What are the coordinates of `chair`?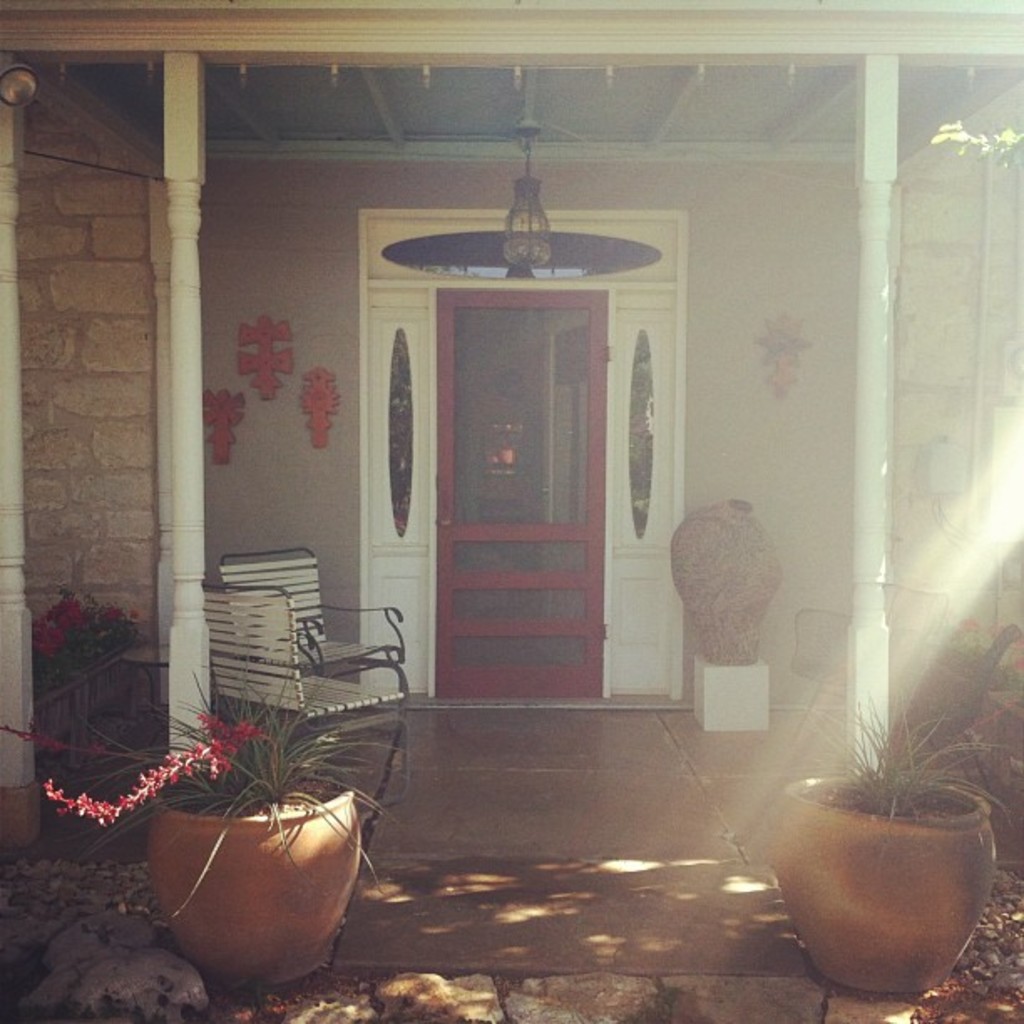
l=224, t=550, r=415, b=740.
